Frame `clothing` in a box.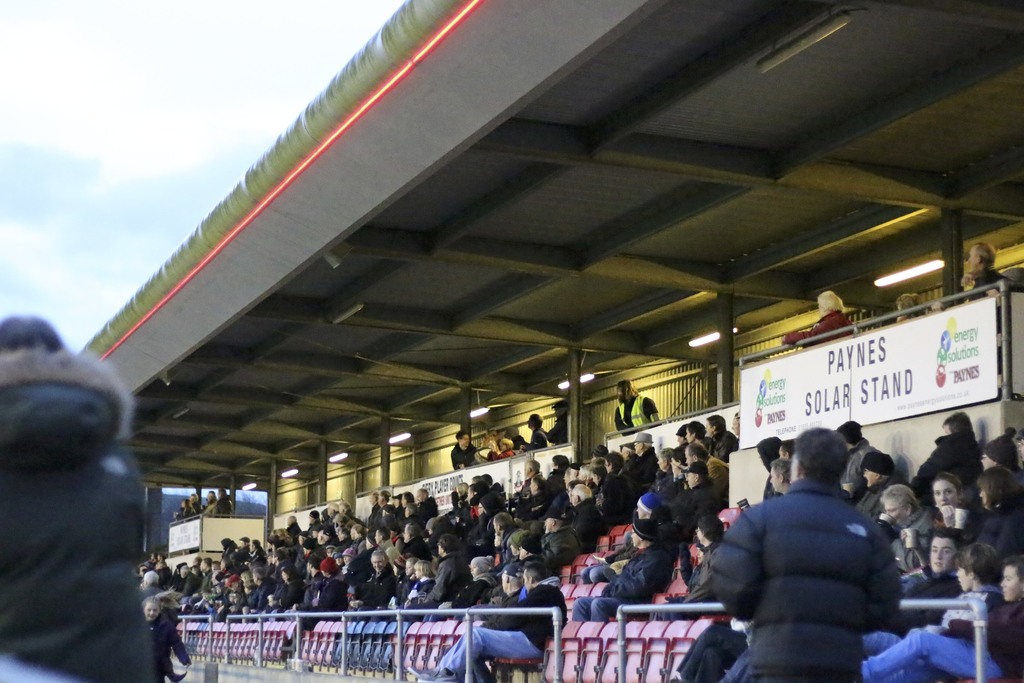
614, 395, 657, 433.
